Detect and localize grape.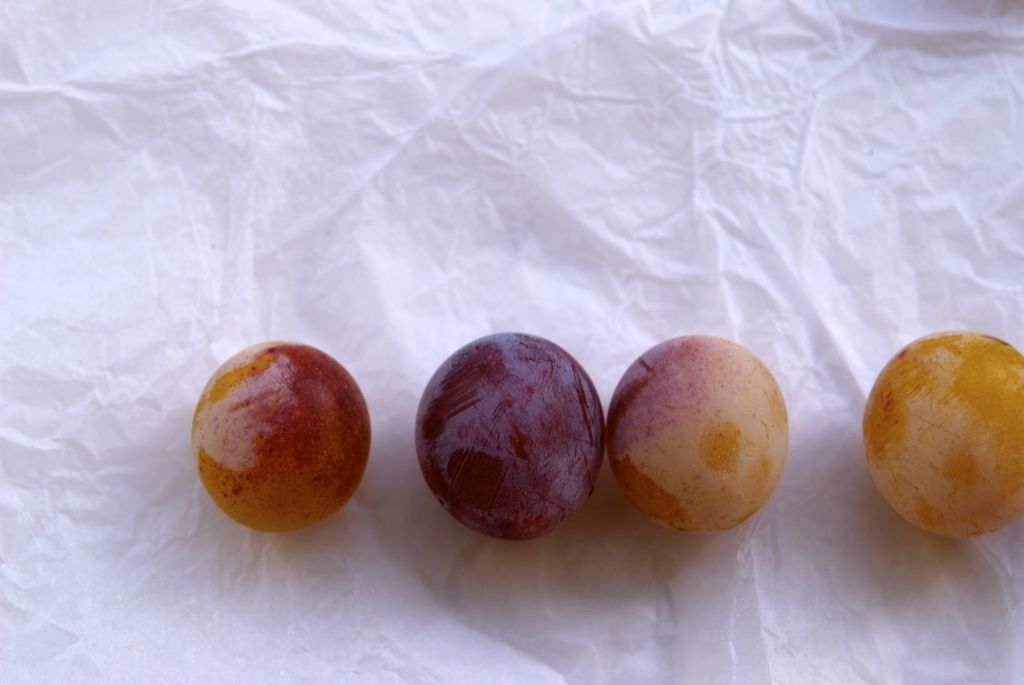
Localized at 861:334:1023:538.
